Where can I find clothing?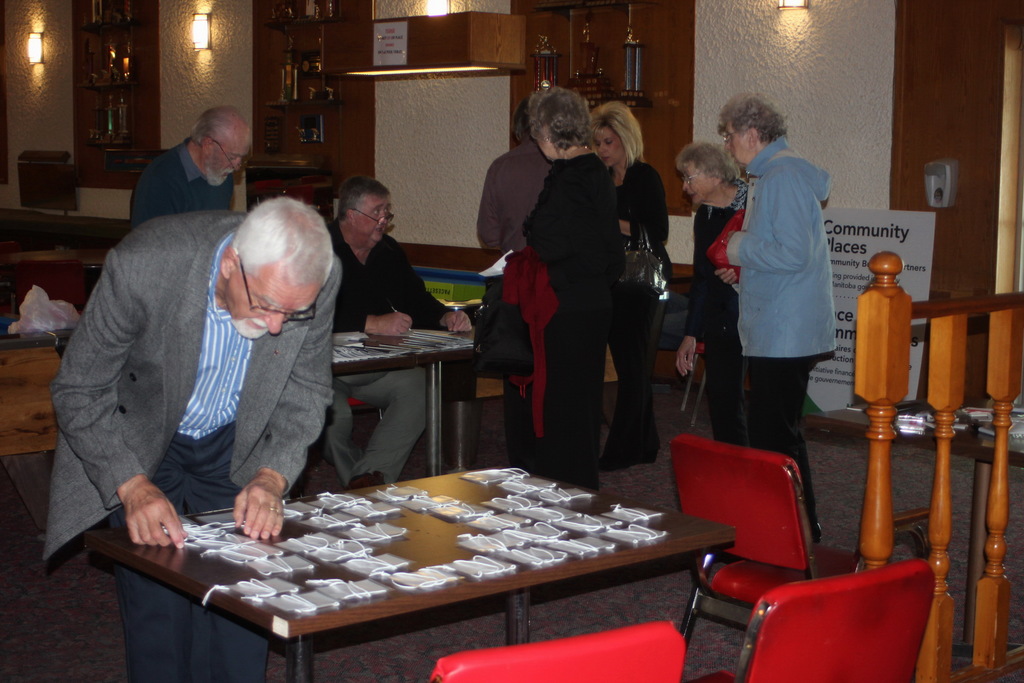
You can find it at [x1=127, y1=130, x2=237, y2=222].
